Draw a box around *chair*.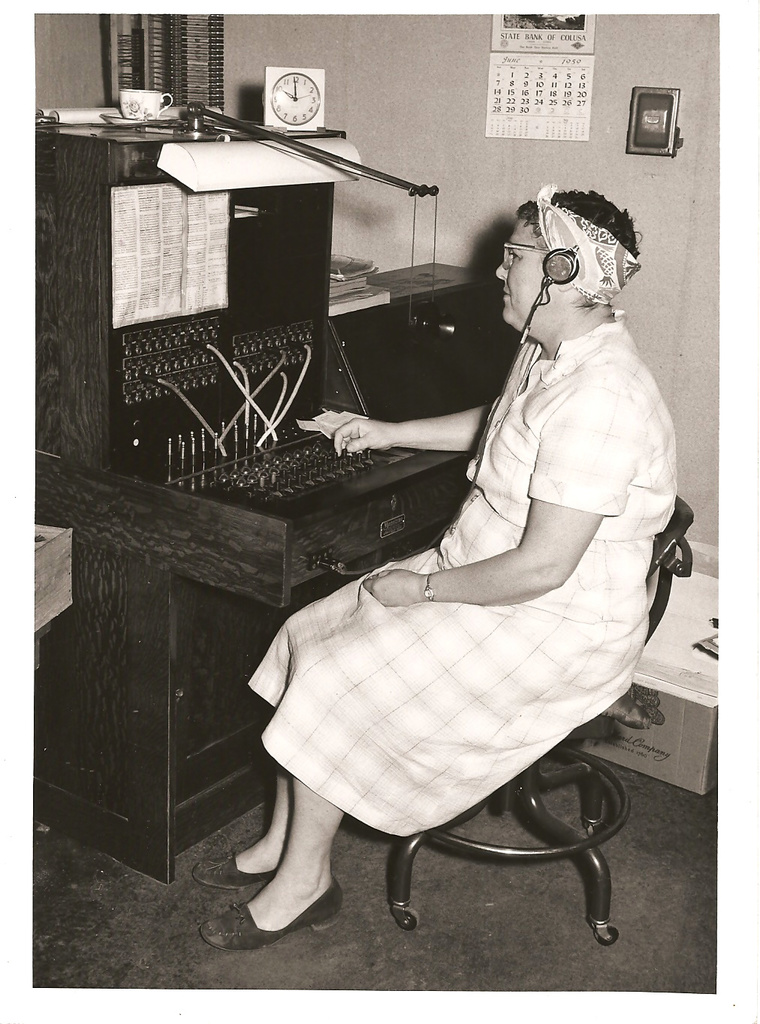
[x1=225, y1=414, x2=663, y2=974].
